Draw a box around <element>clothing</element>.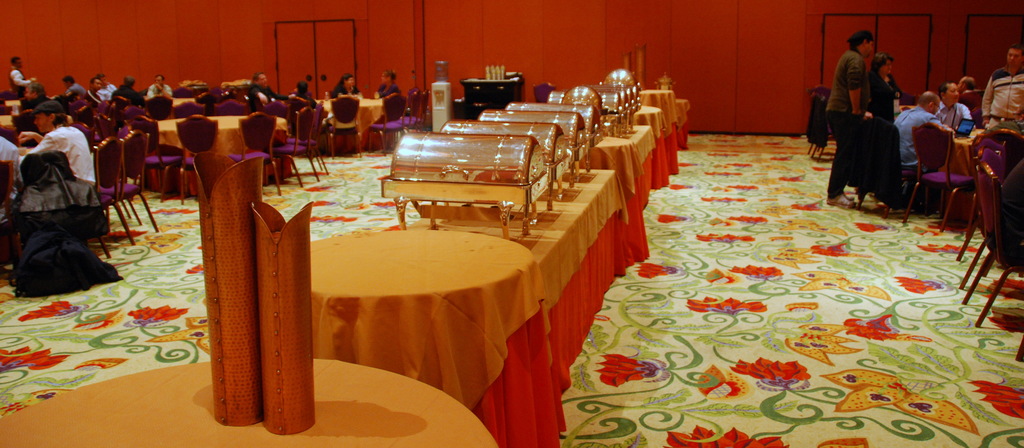
x1=99, y1=83, x2=118, y2=106.
